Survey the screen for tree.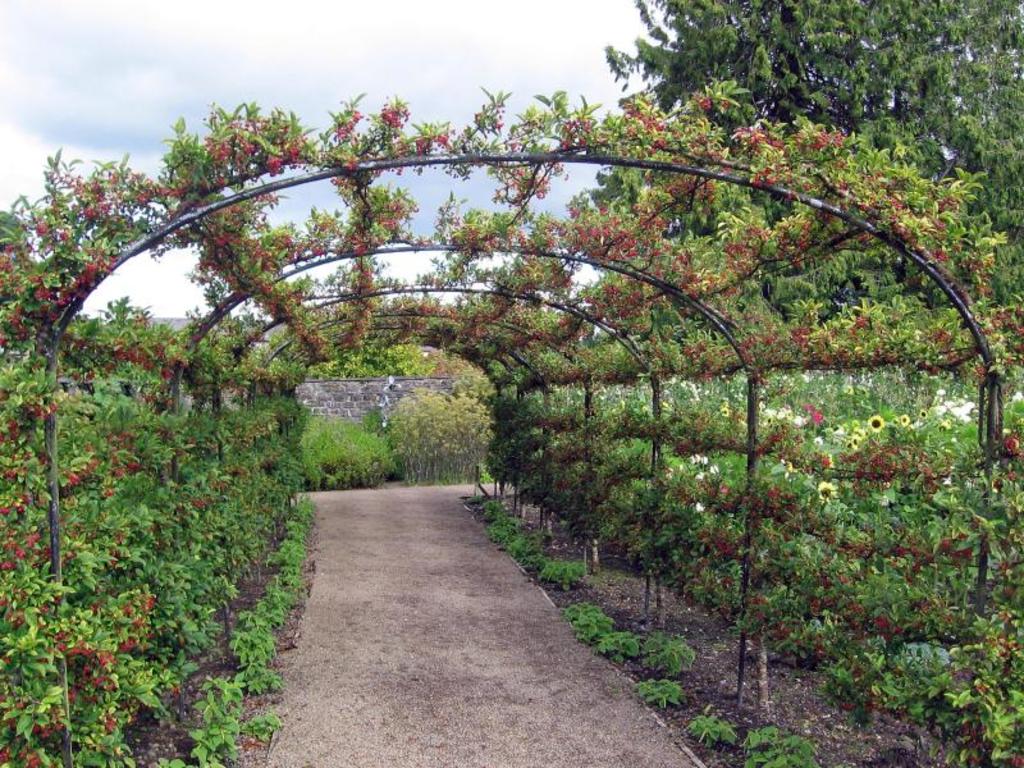
Survey found: [576, 1, 1023, 347].
